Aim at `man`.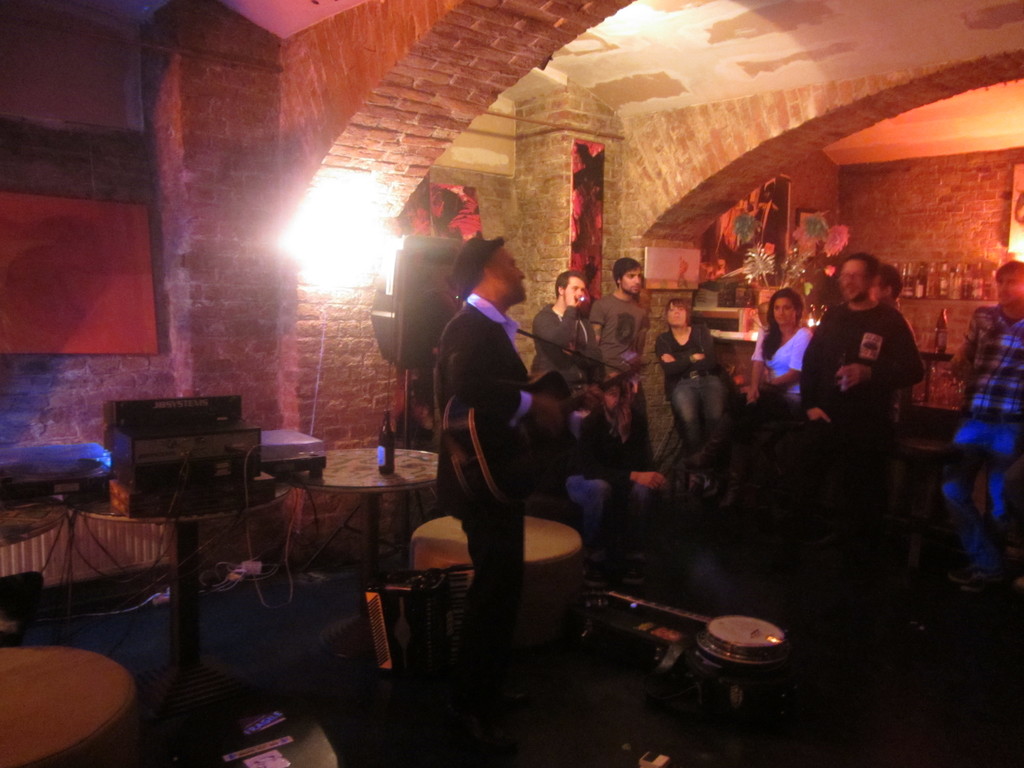
Aimed at <bbox>946, 255, 1023, 551</bbox>.
